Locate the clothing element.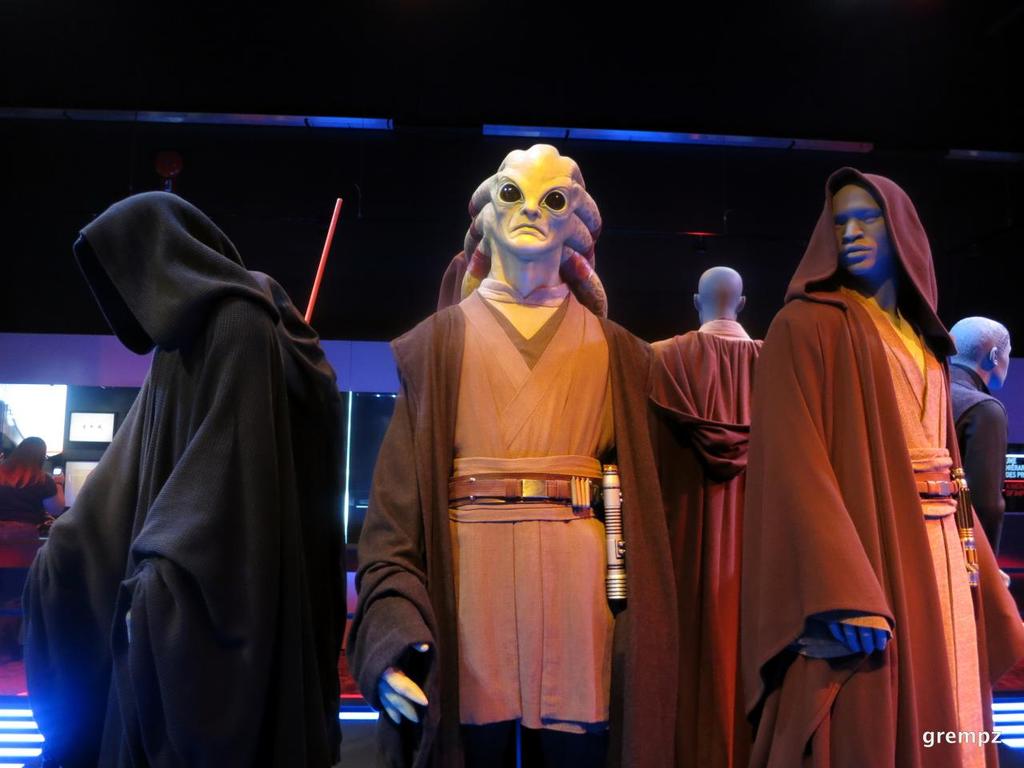
Element bbox: Rect(344, 282, 754, 764).
